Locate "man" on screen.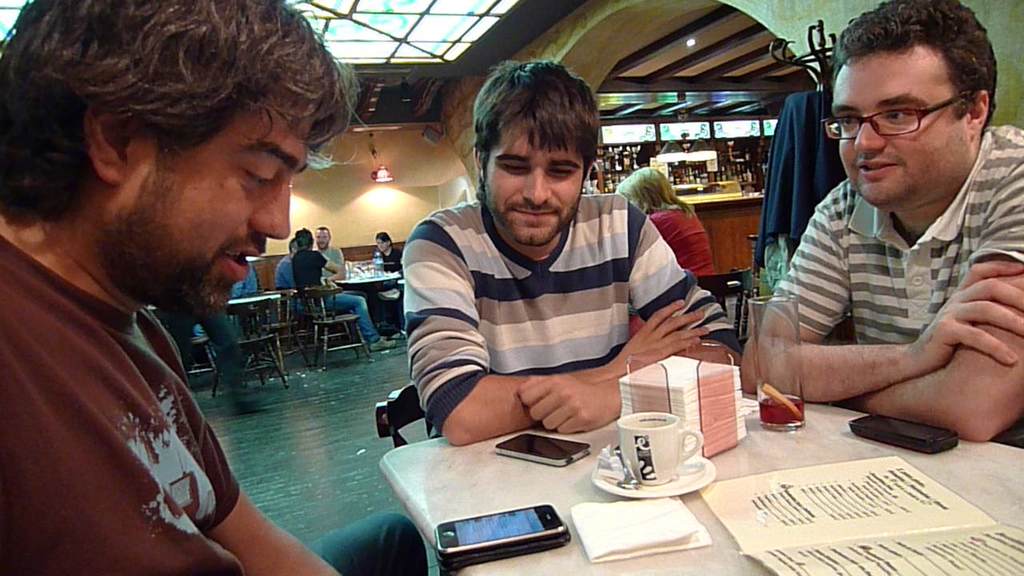
On screen at rect(0, 0, 435, 575).
